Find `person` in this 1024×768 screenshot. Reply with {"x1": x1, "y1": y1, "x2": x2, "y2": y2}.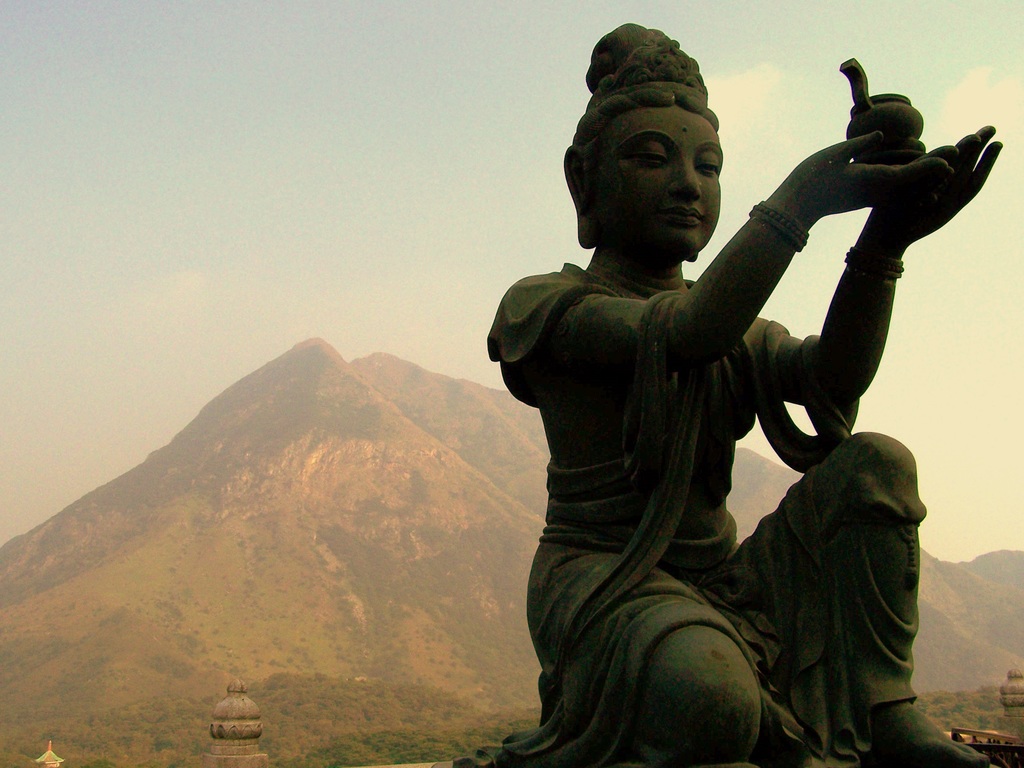
{"x1": 488, "y1": 24, "x2": 1003, "y2": 767}.
